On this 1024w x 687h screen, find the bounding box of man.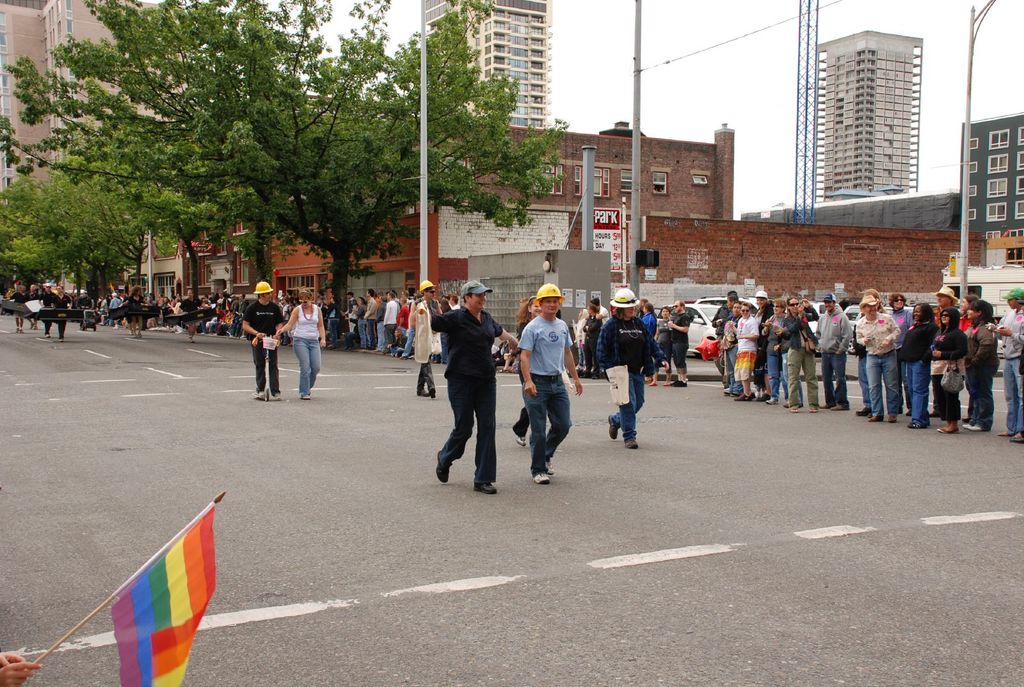
Bounding box: crop(4, 285, 28, 331).
